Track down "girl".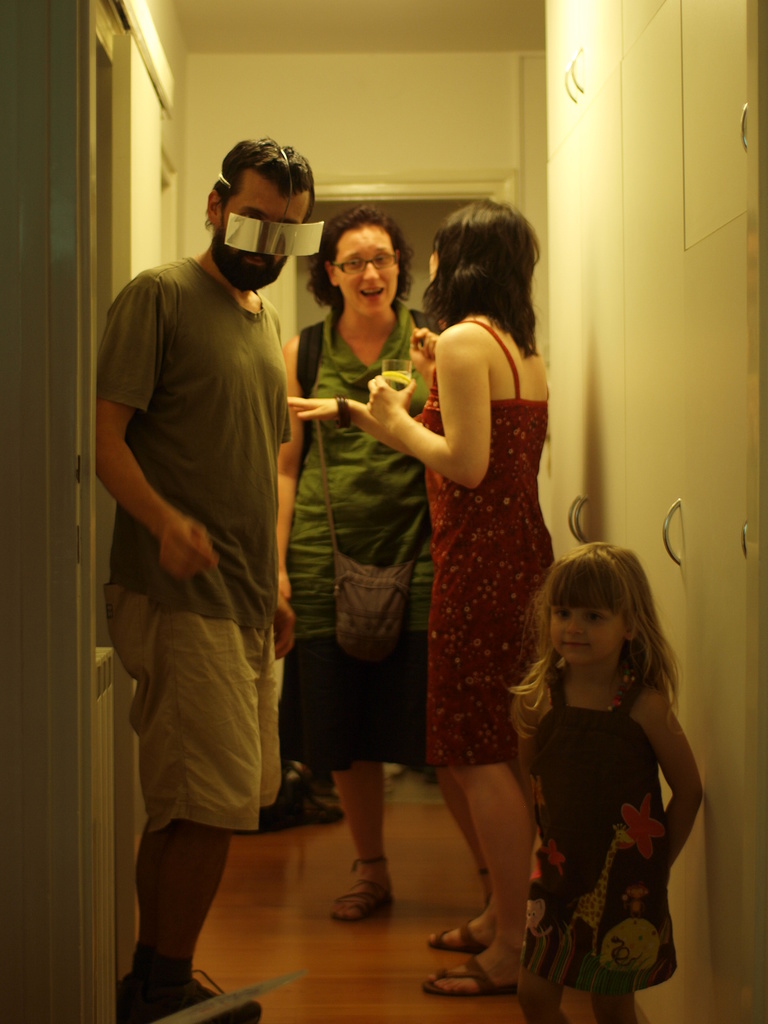
Tracked to bbox=[500, 541, 707, 1023].
